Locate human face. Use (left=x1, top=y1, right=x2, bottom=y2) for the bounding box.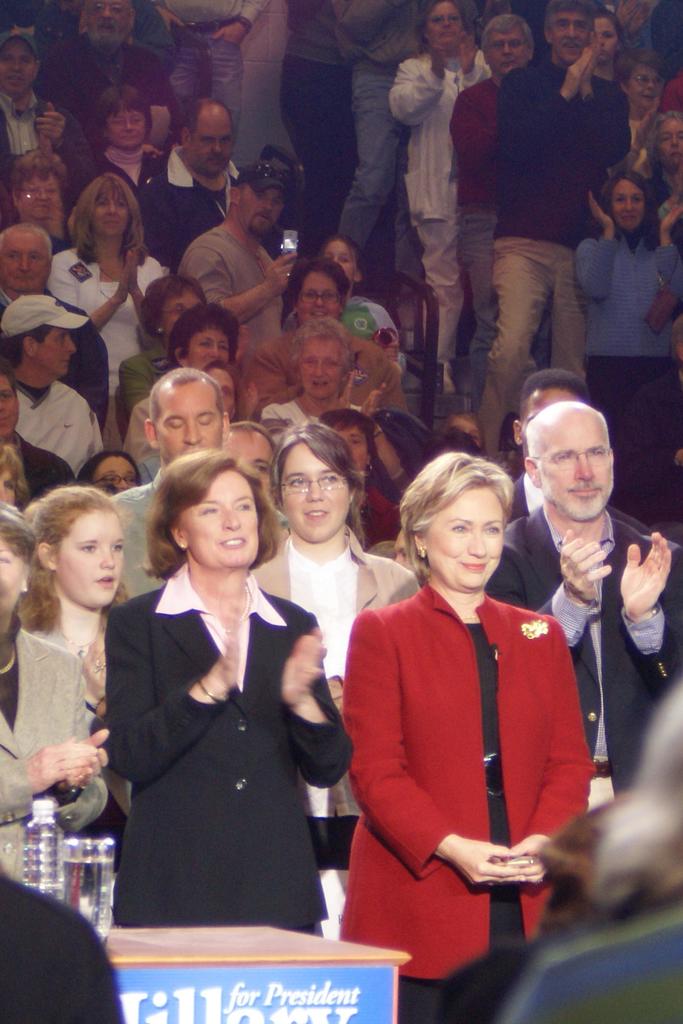
(left=177, top=463, right=256, bottom=564).
